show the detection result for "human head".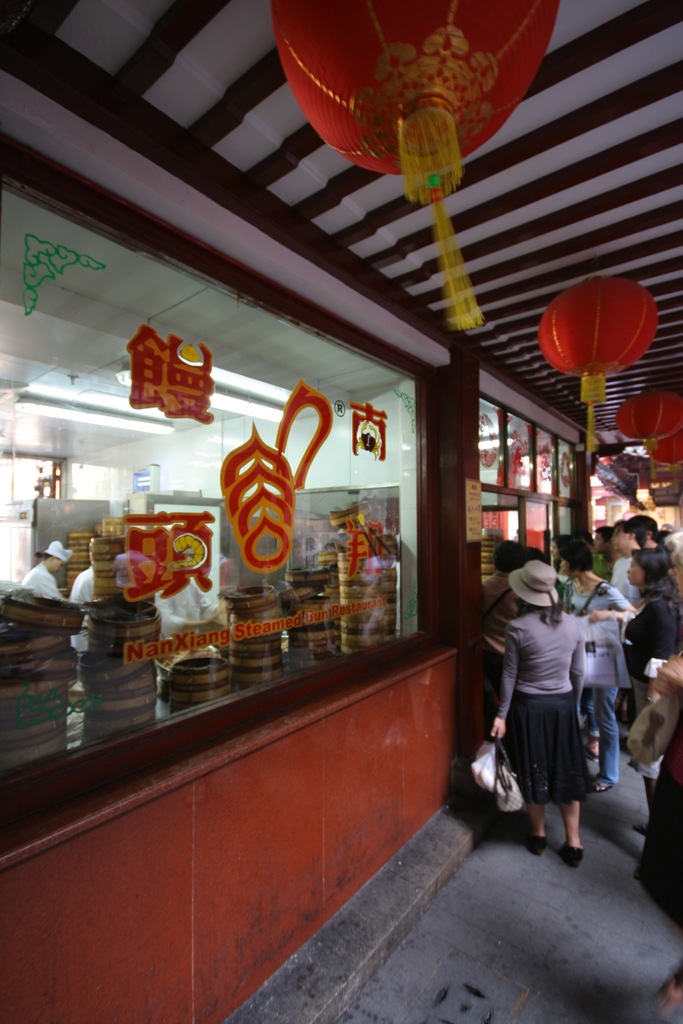
<bbox>492, 542, 529, 577</bbox>.
